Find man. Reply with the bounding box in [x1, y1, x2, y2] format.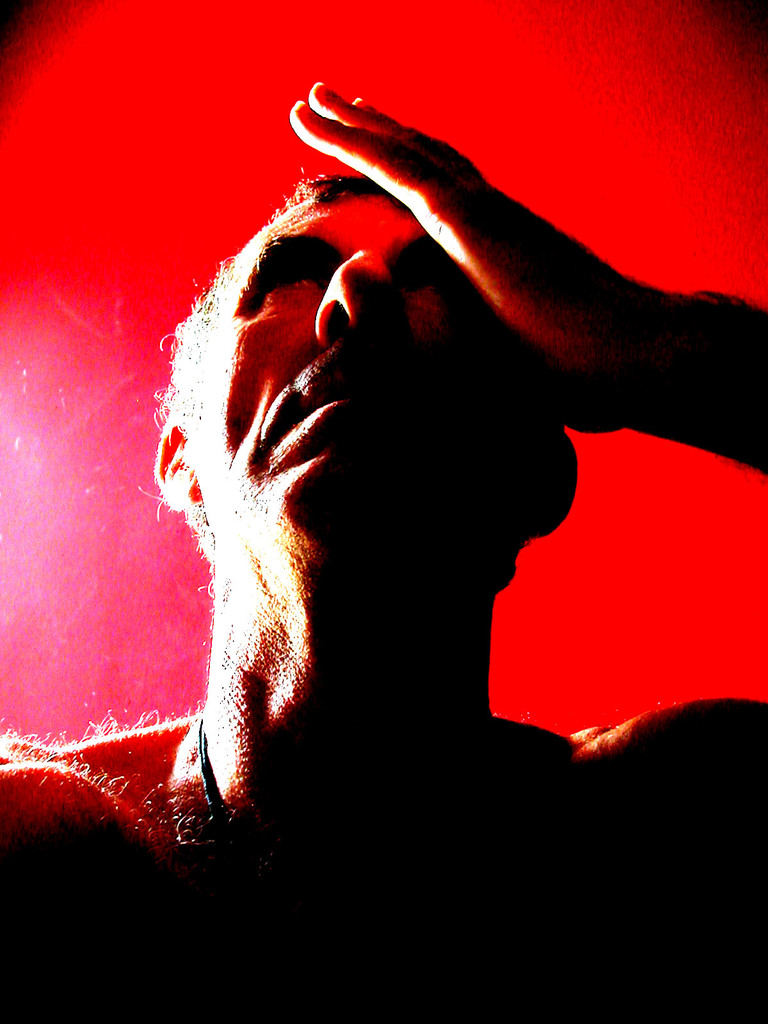
[0, 77, 767, 1023].
